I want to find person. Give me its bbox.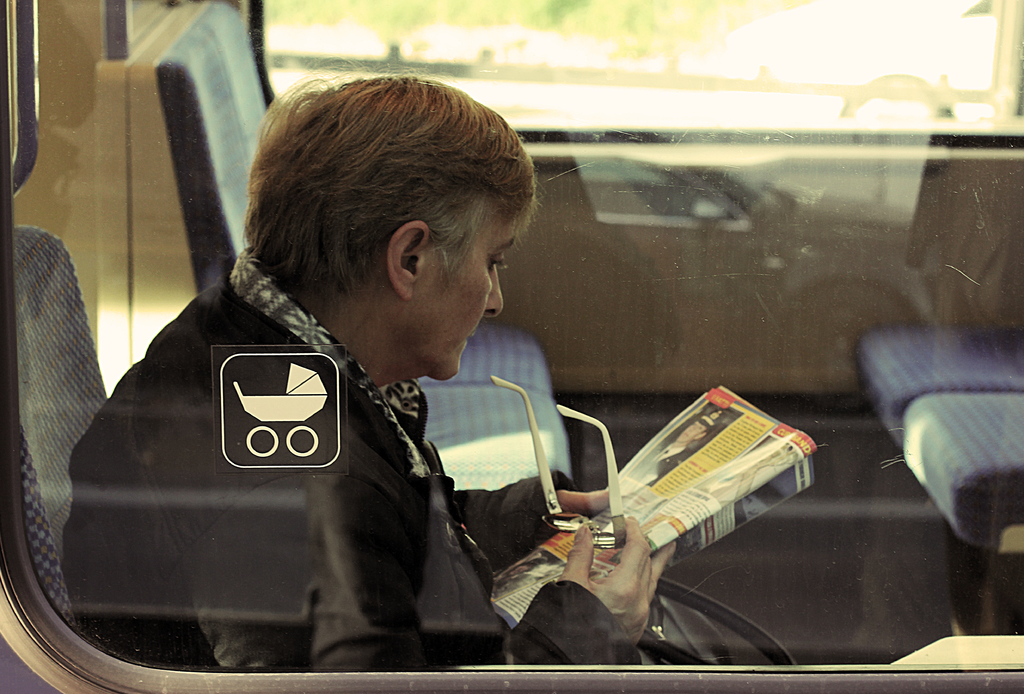
bbox(66, 61, 621, 673).
